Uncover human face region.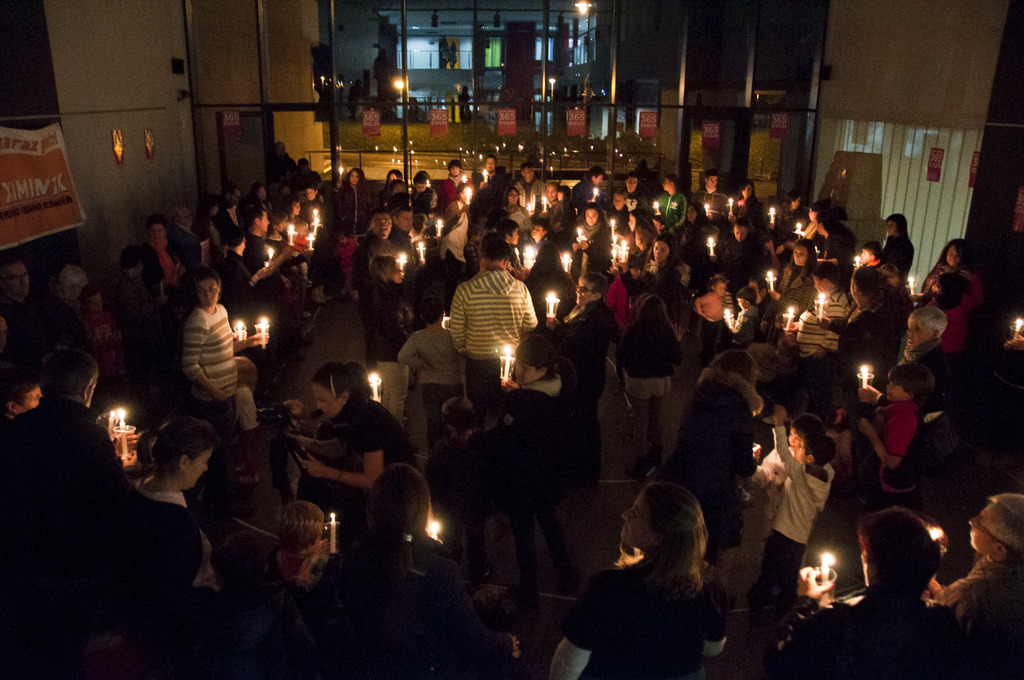
Uncovered: <region>459, 184, 469, 204</region>.
